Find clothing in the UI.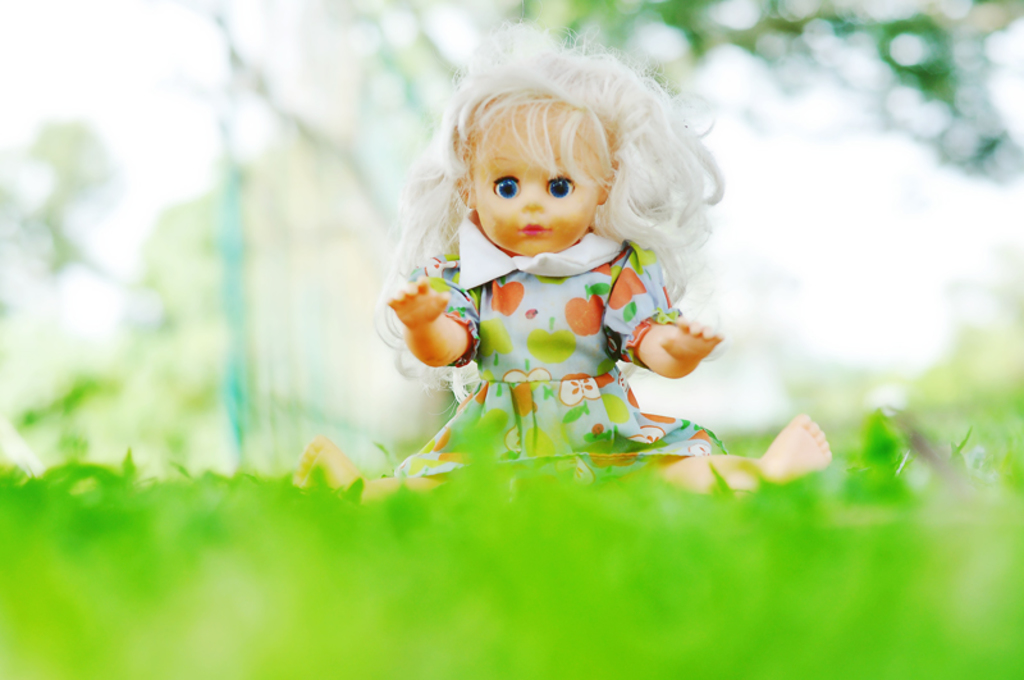
UI element at <box>374,160,724,482</box>.
